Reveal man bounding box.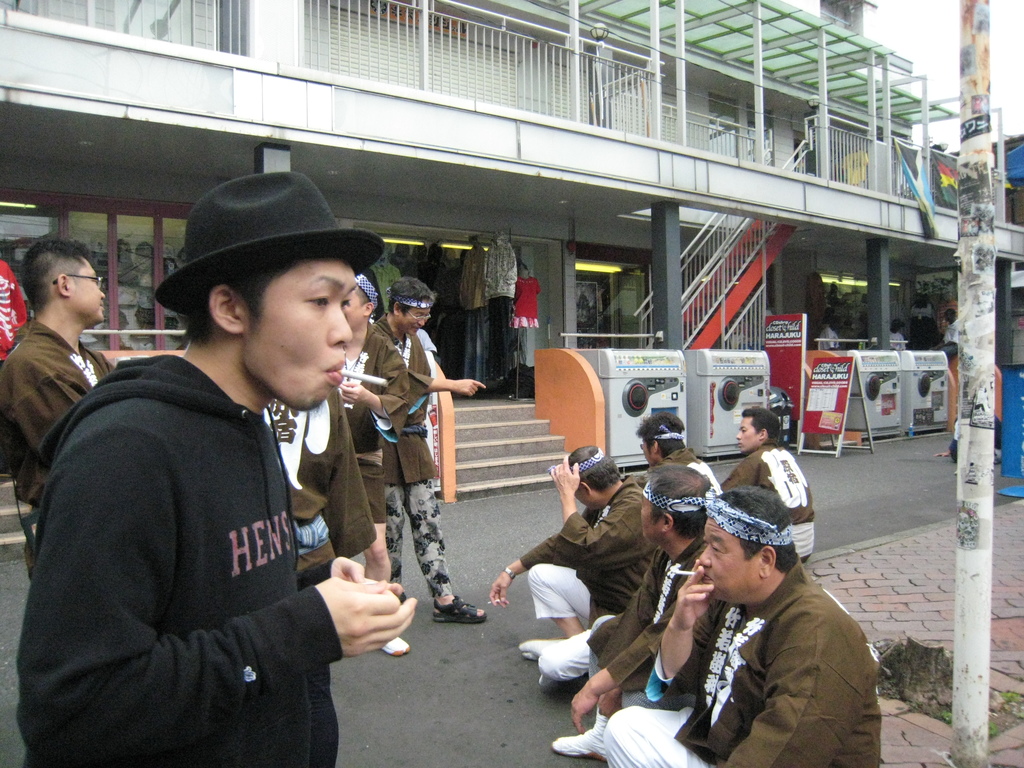
Revealed: locate(717, 408, 817, 563).
